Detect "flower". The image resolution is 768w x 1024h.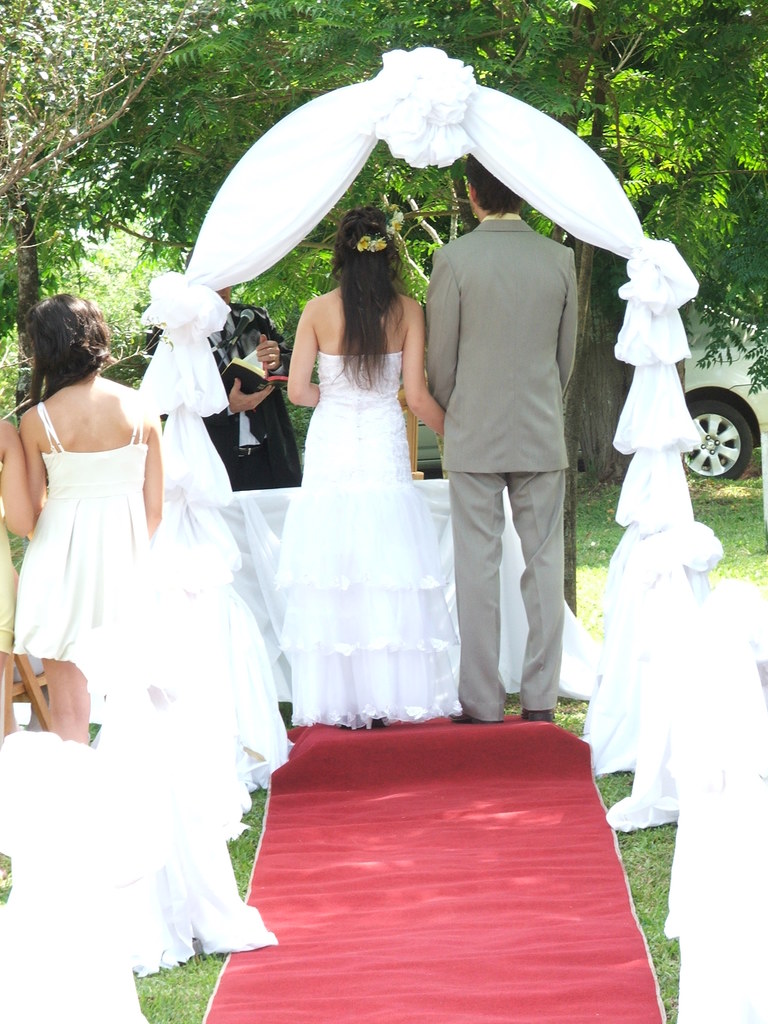
x1=355 y1=235 x2=369 y2=251.
